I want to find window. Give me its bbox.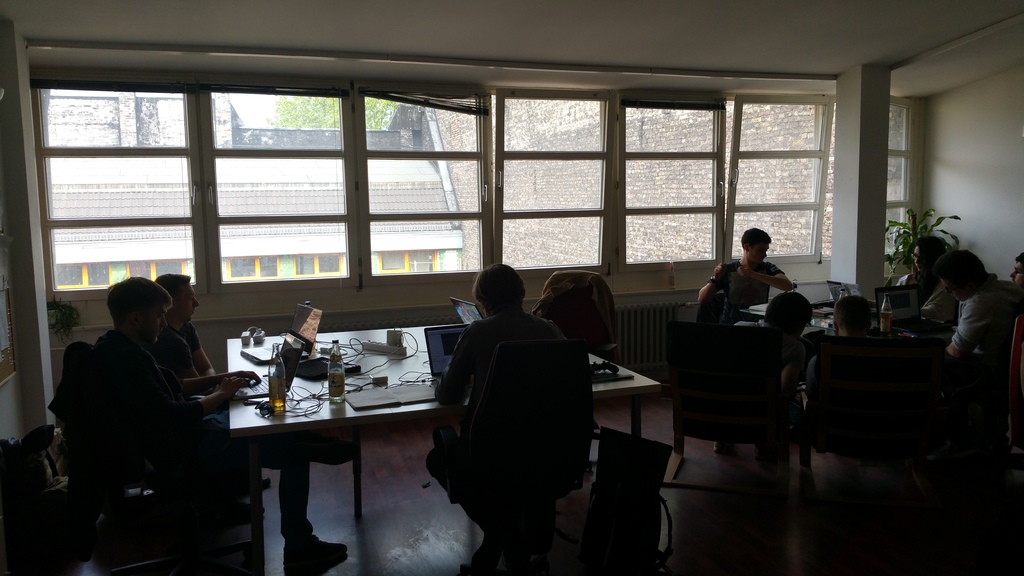
(126, 259, 191, 285).
